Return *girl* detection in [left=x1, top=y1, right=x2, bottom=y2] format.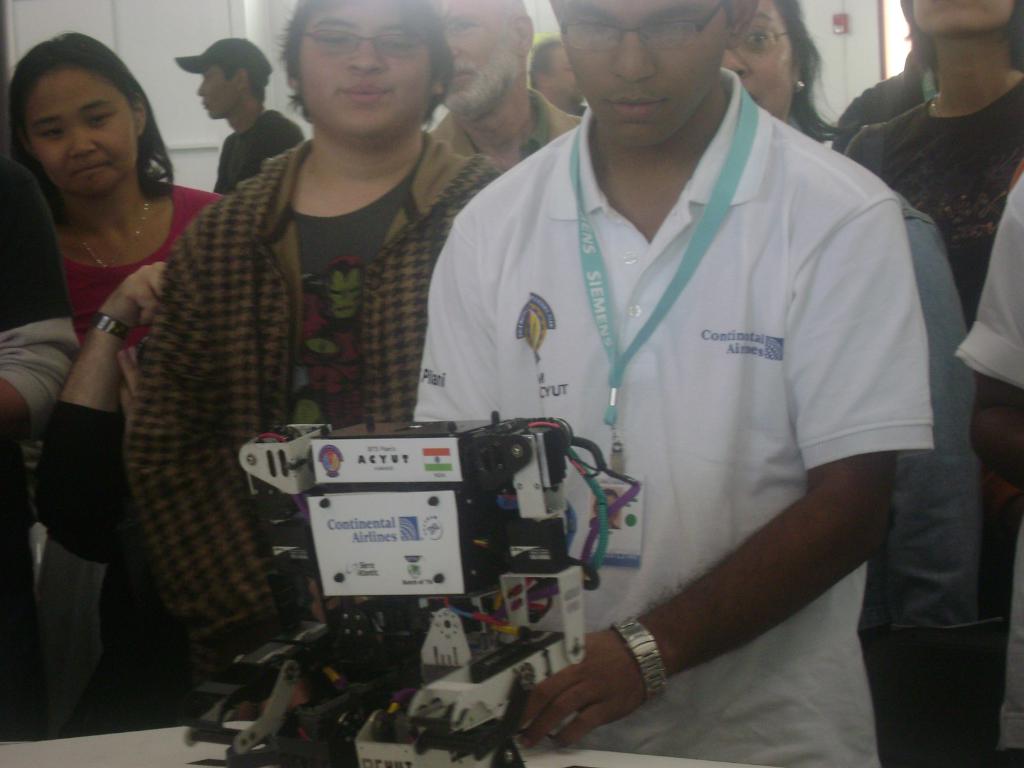
[left=851, top=0, right=1023, bottom=323].
